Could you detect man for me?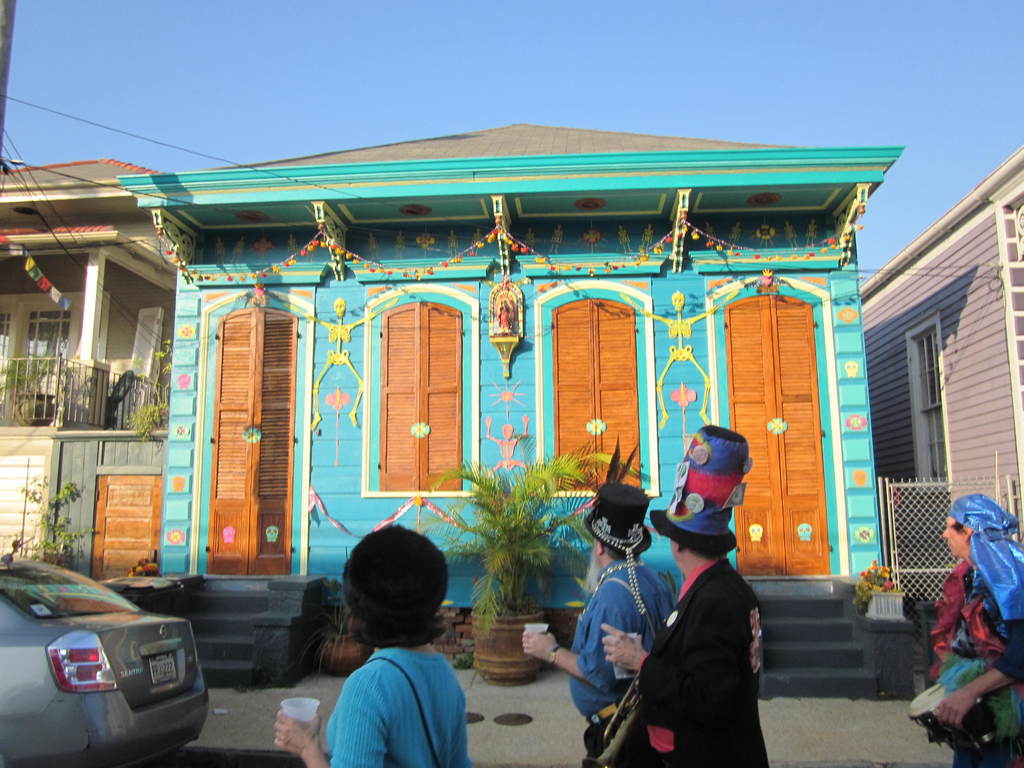
Detection result: [x1=578, y1=413, x2=776, y2=767].
